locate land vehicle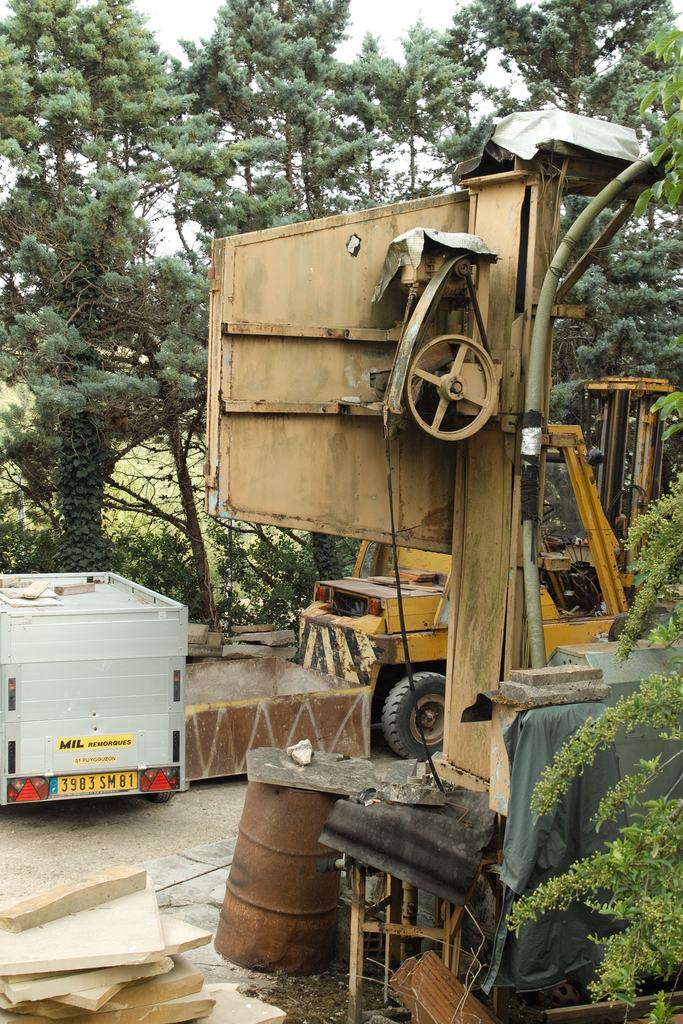
bbox=[7, 561, 208, 849]
